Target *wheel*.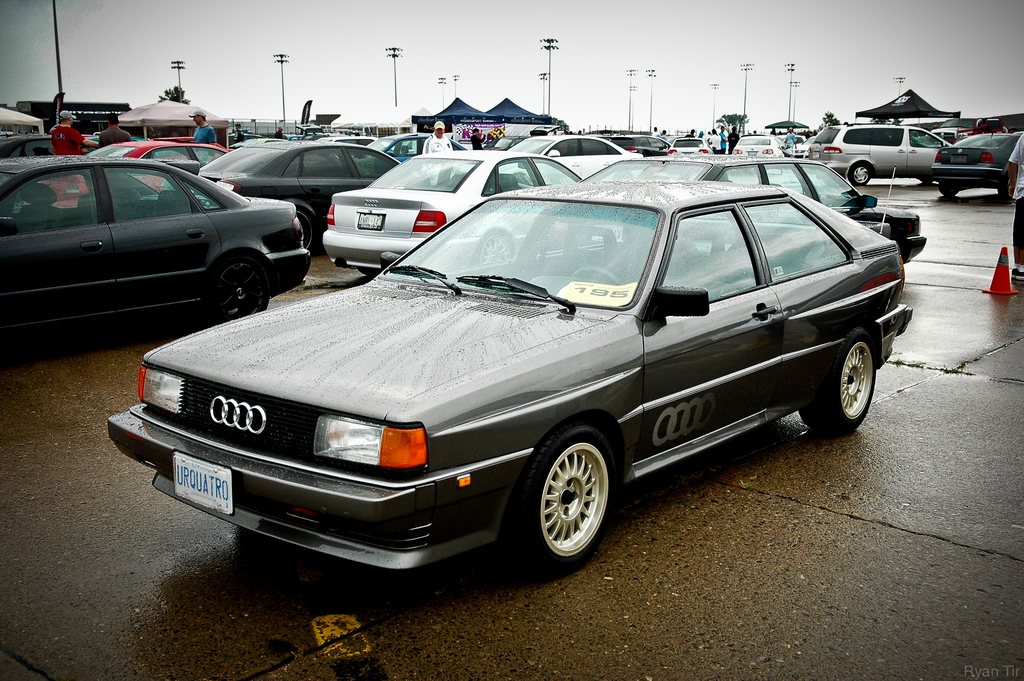
Target region: 793:327:878:438.
